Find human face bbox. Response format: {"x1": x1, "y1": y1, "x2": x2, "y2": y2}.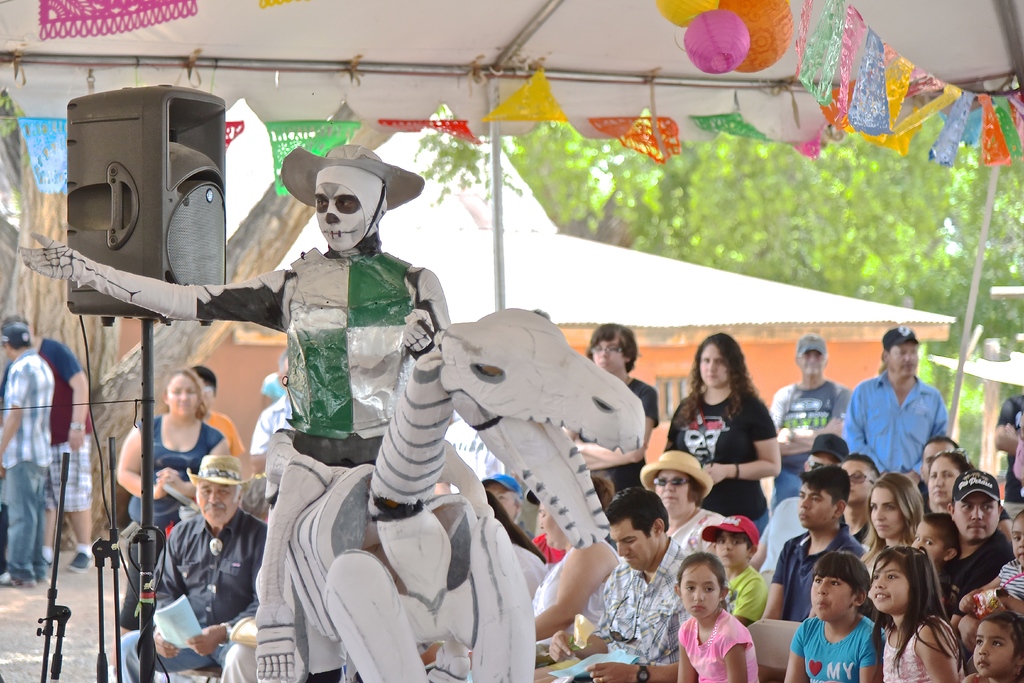
{"x1": 886, "y1": 339, "x2": 918, "y2": 375}.
